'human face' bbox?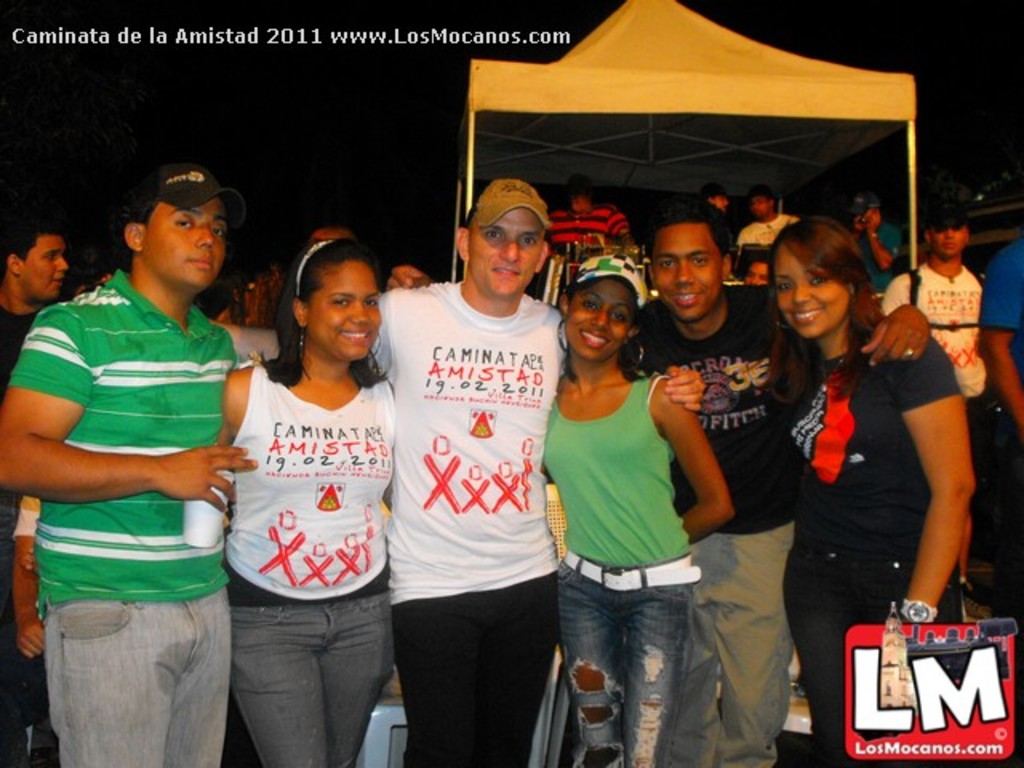
[744,259,770,285]
